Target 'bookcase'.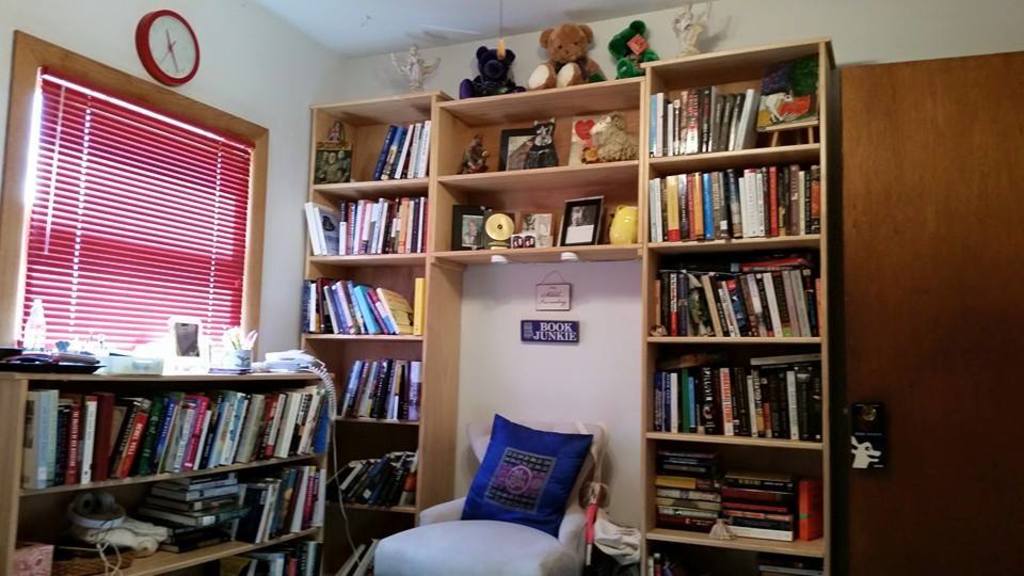
Target region: locate(0, 338, 340, 575).
